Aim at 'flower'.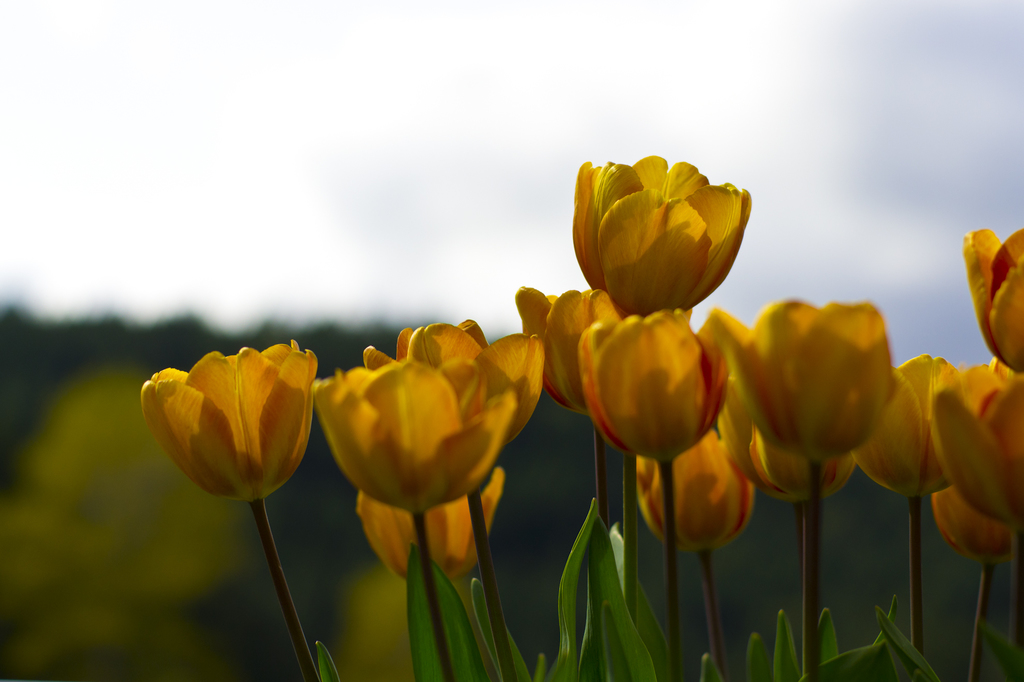
Aimed at {"left": 855, "top": 351, "right": 1007, "bottom": 497}.
